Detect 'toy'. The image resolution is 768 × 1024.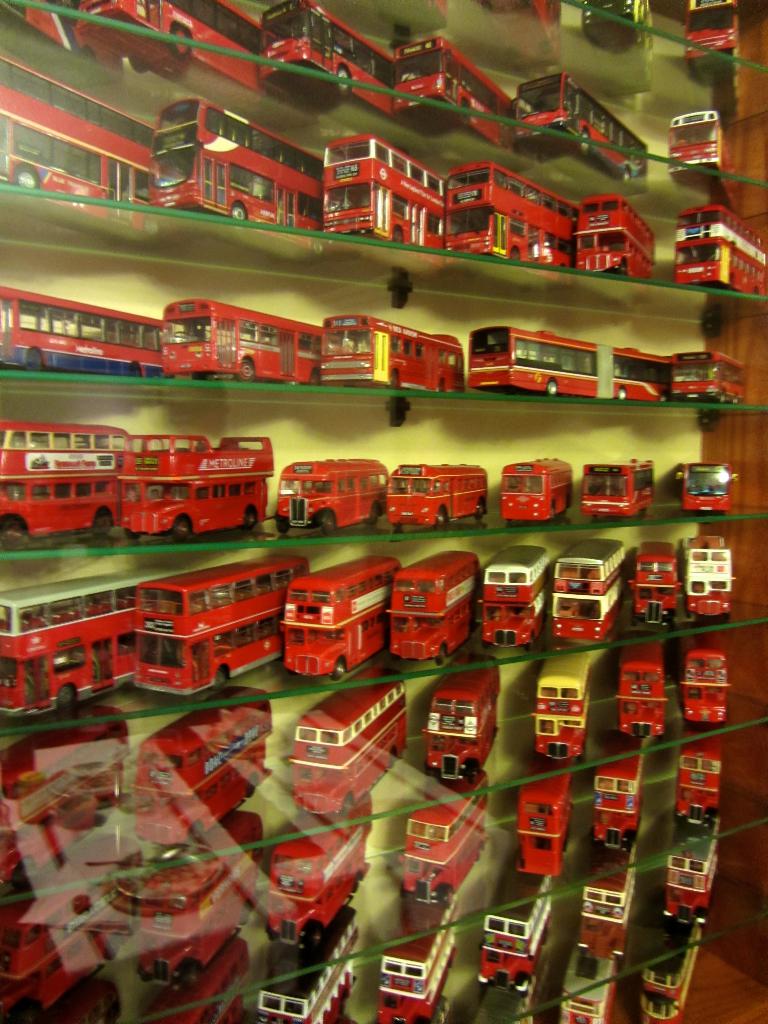
detection(373, 998, 431, 1023).
